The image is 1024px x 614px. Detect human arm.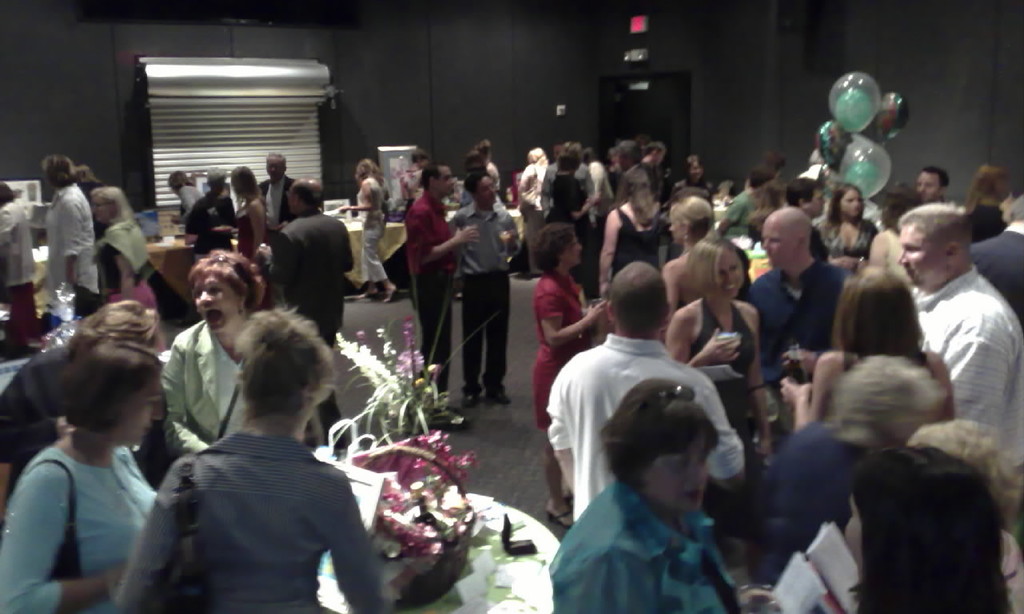
Detection: <box>544,357,580,538</box>.
